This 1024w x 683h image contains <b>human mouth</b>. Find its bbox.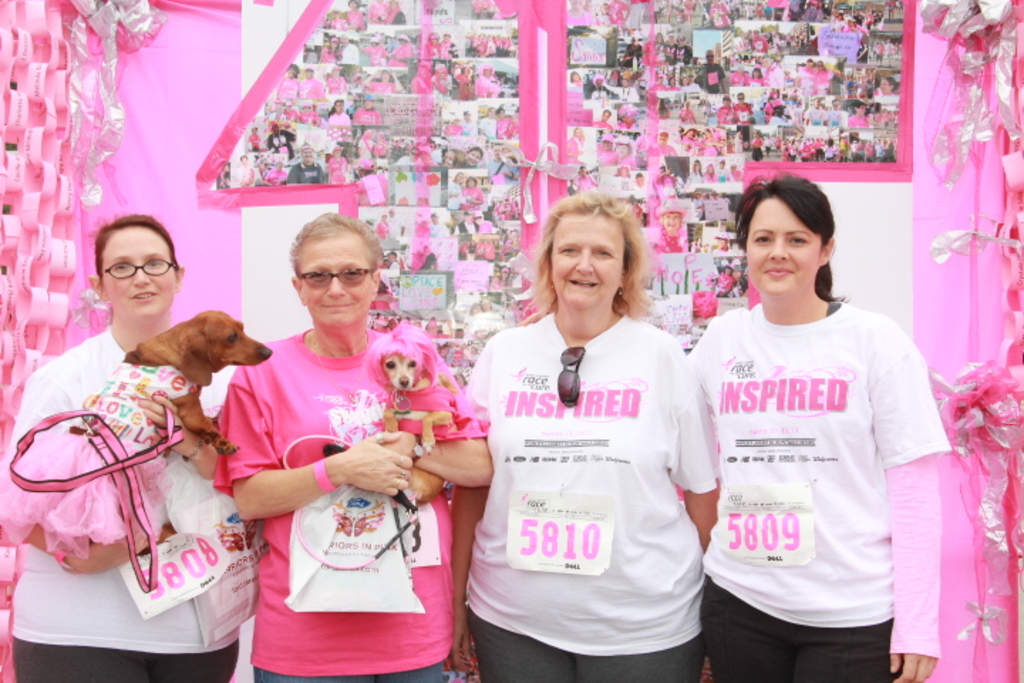
(left=566, top=277, right=603, bottom=287).
